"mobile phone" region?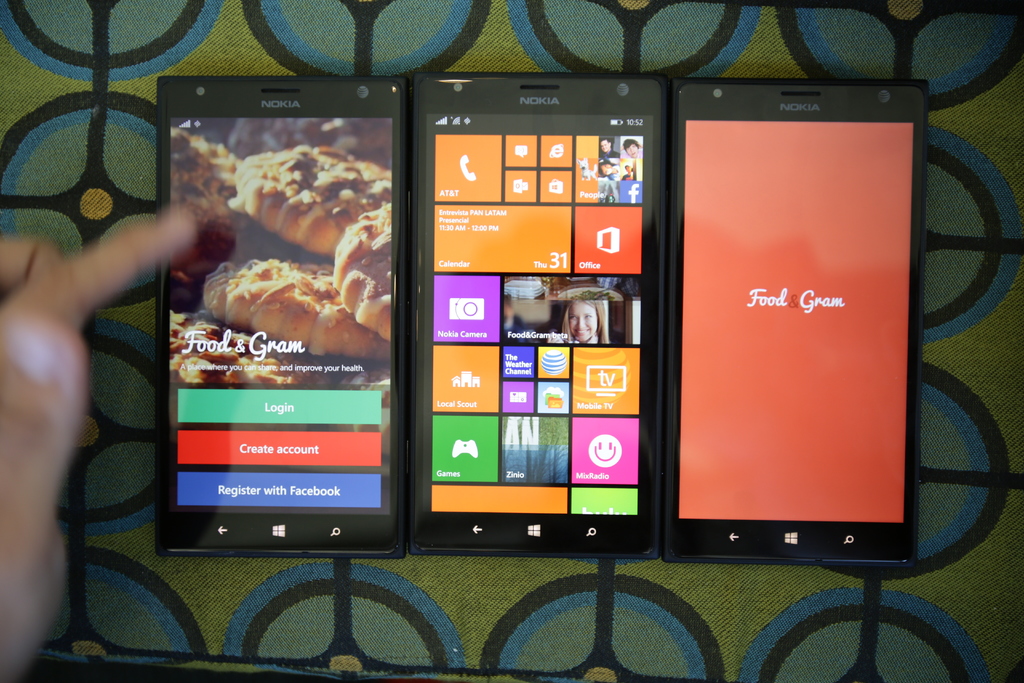
left=404, top=68, right=668, bottom=564
